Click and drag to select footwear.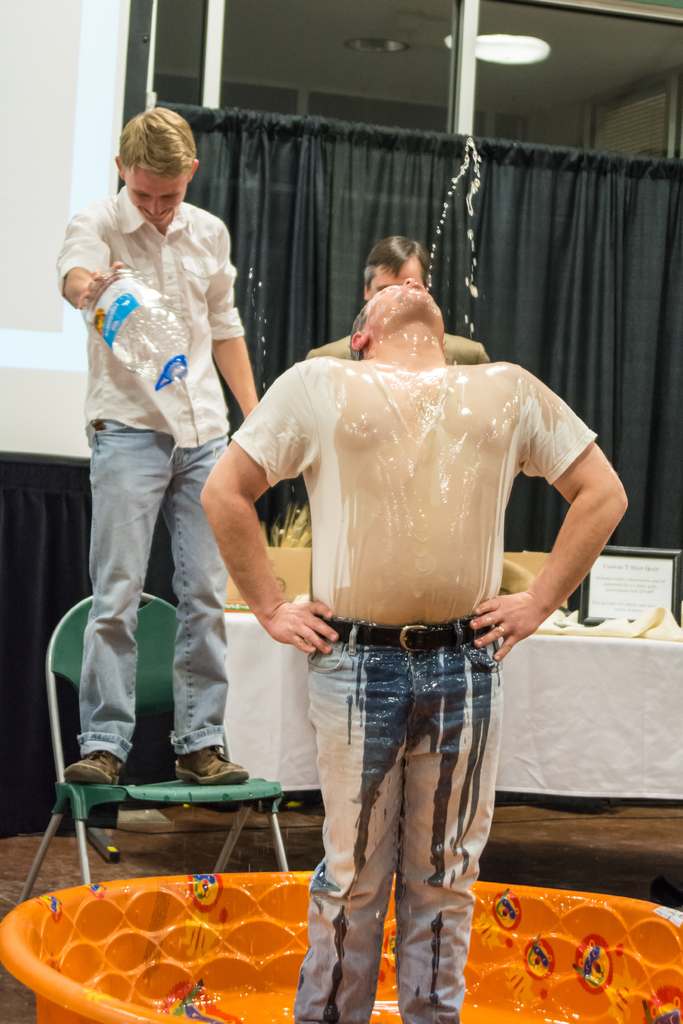
Selection: crop(66, 748, 126, 783).
